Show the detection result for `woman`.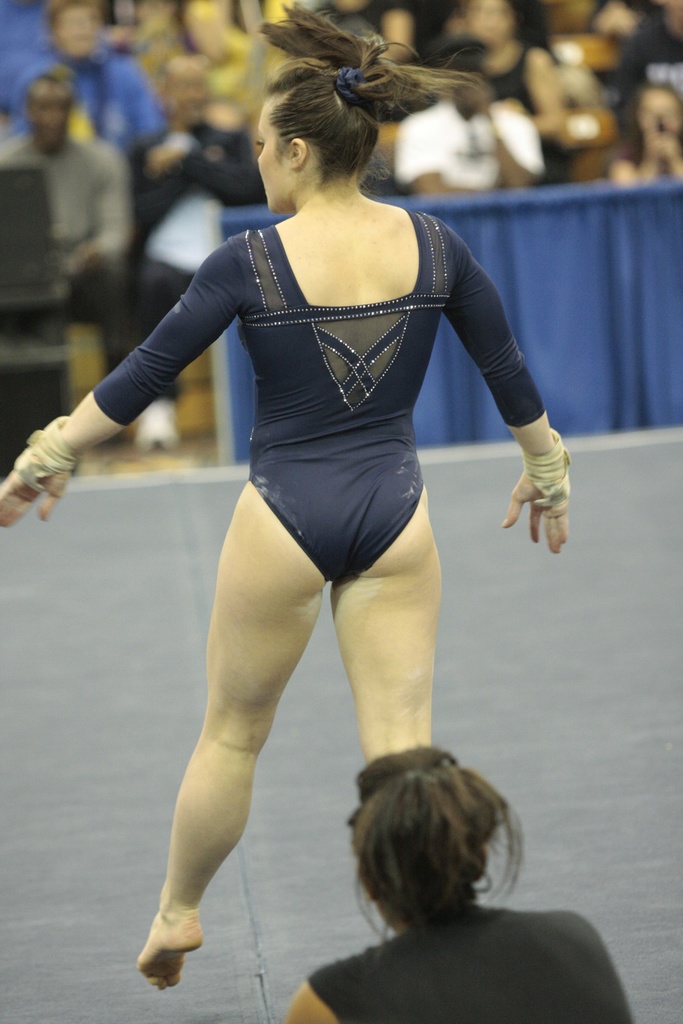
607 89 682 198.
